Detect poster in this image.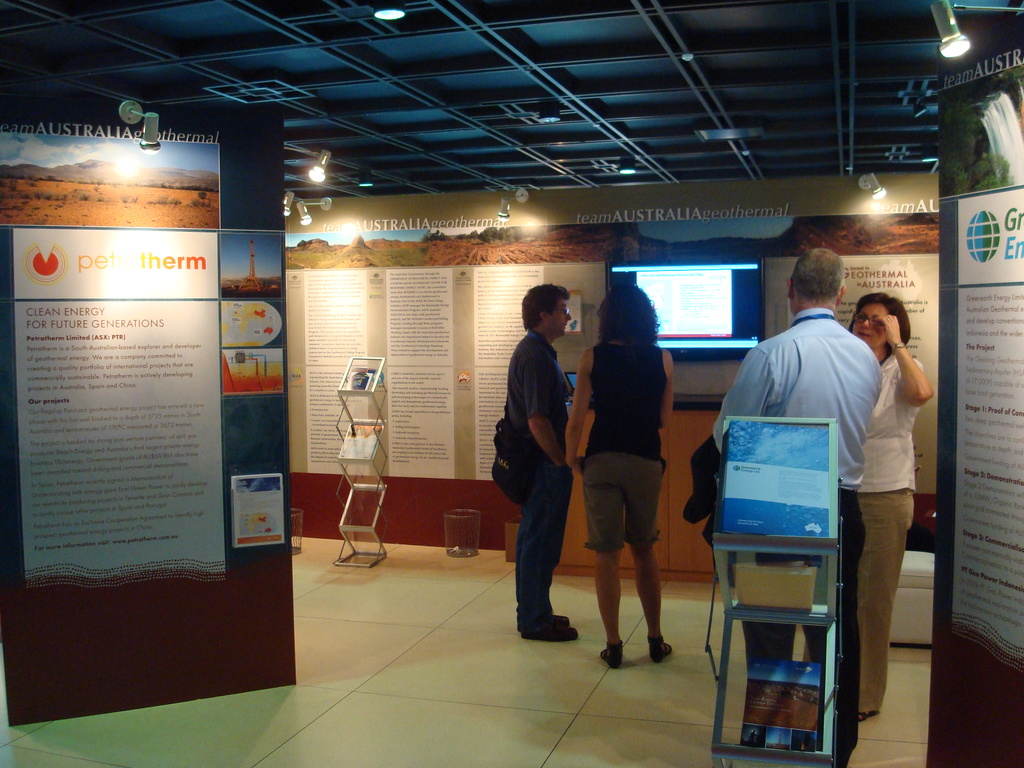
Detection: <bbox>304, 362, 370, 470</bbox>.
